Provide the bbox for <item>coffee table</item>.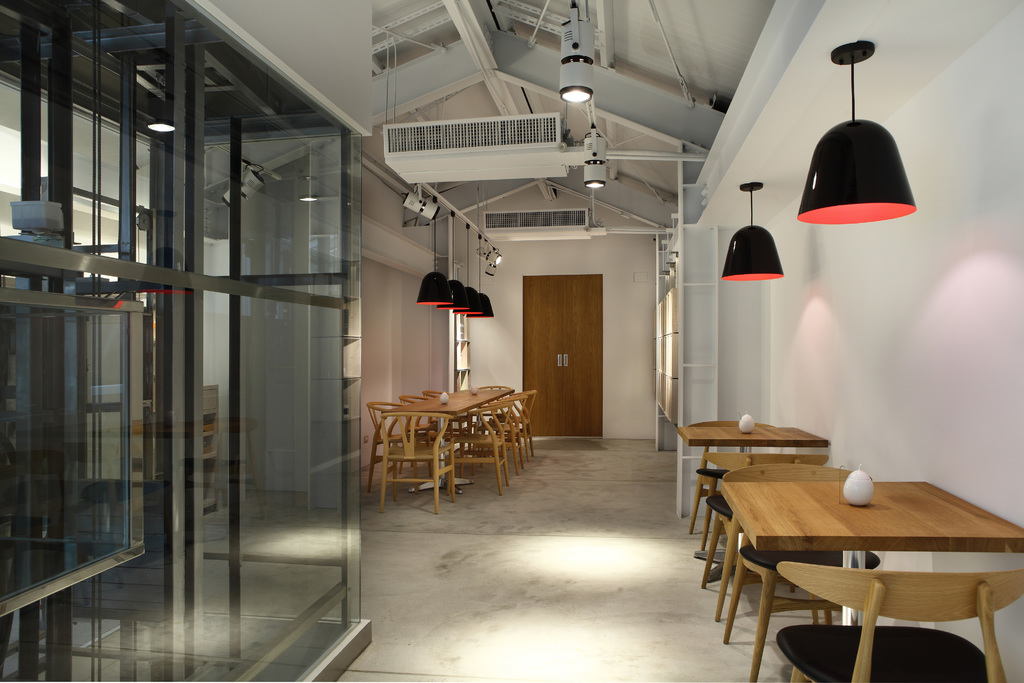
<box>696,433,1007,680</box>.
